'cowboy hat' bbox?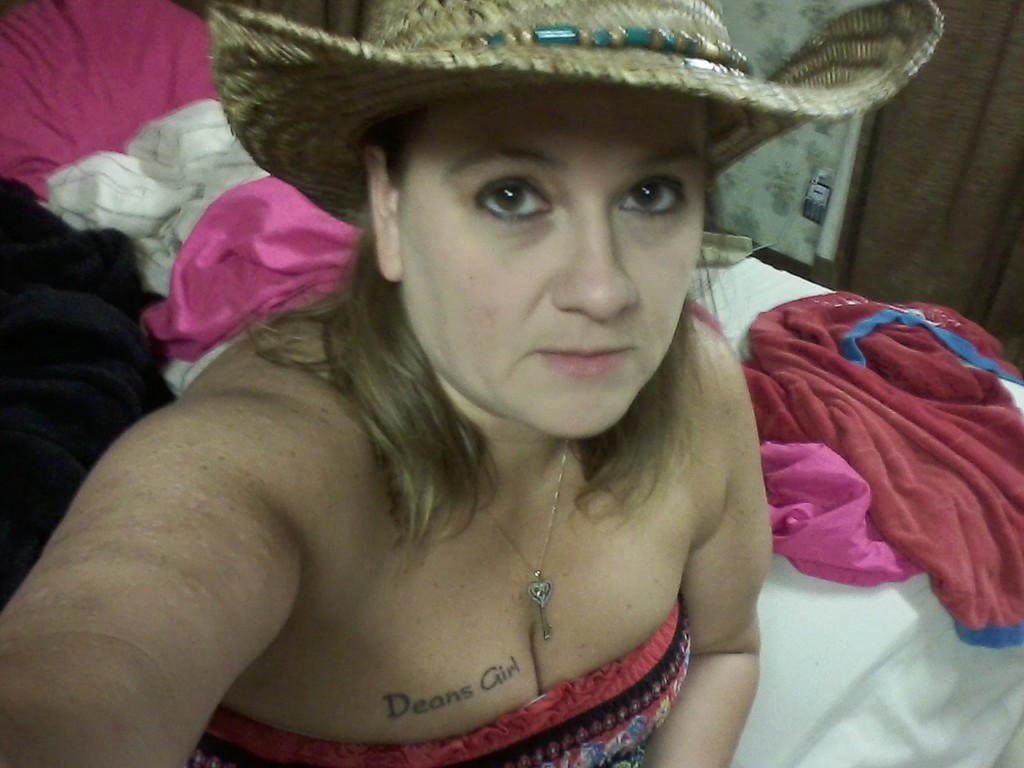
x1=195, y1=0, x2=930, y2=222
